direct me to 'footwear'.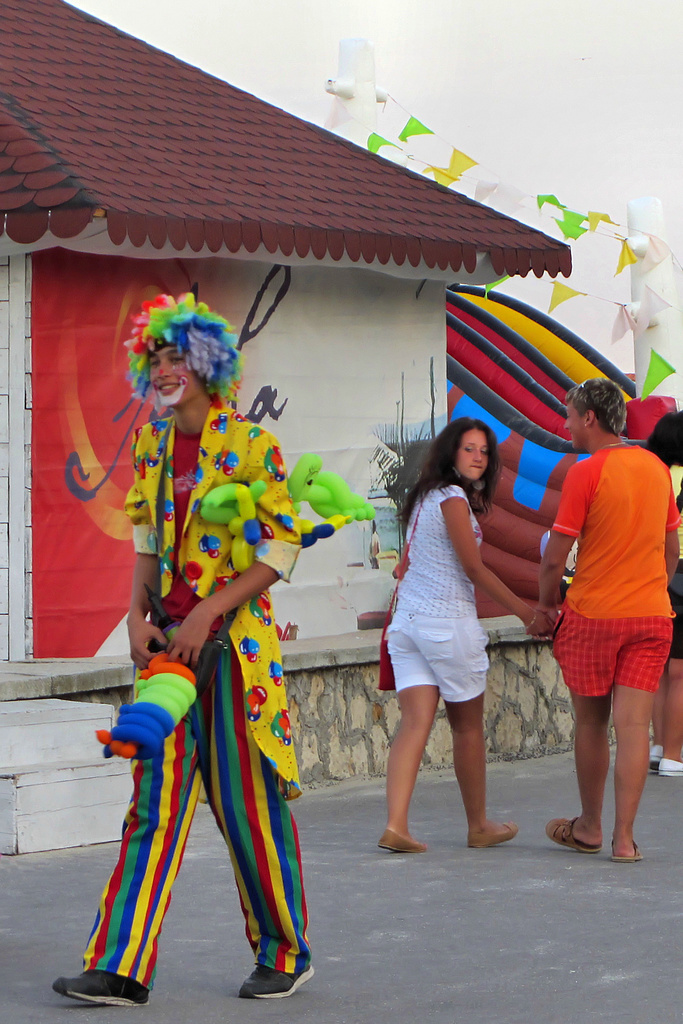
Direction: region(613, 838, 641, 861).
